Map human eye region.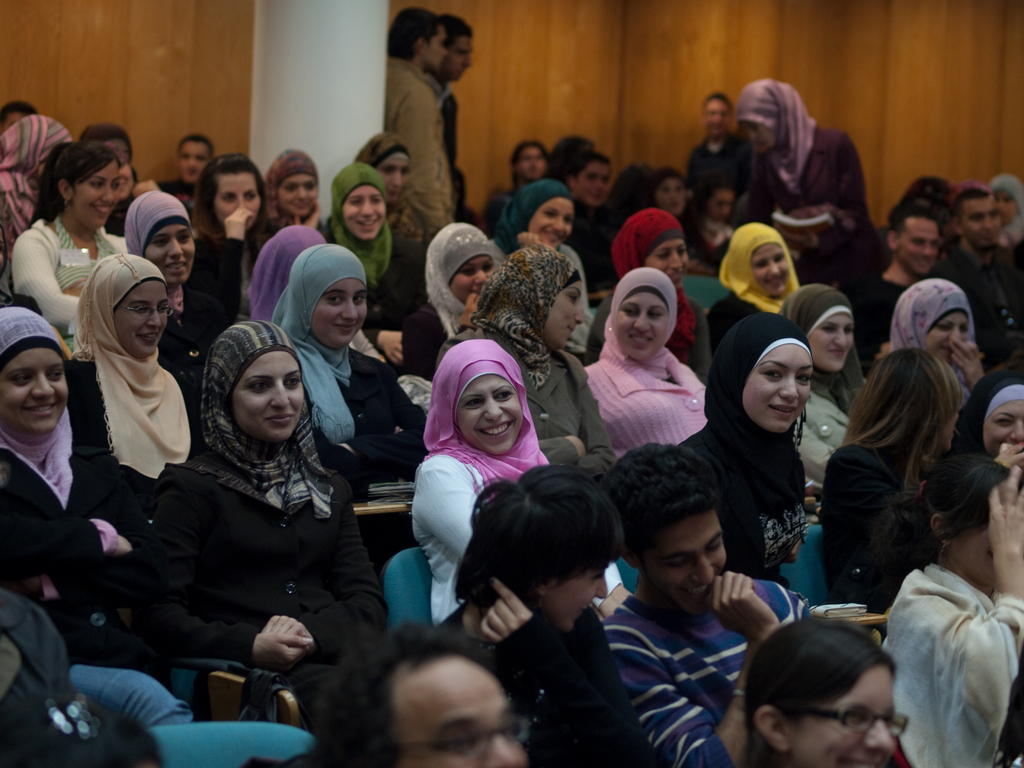
Mapped to [571,294,583,304].
